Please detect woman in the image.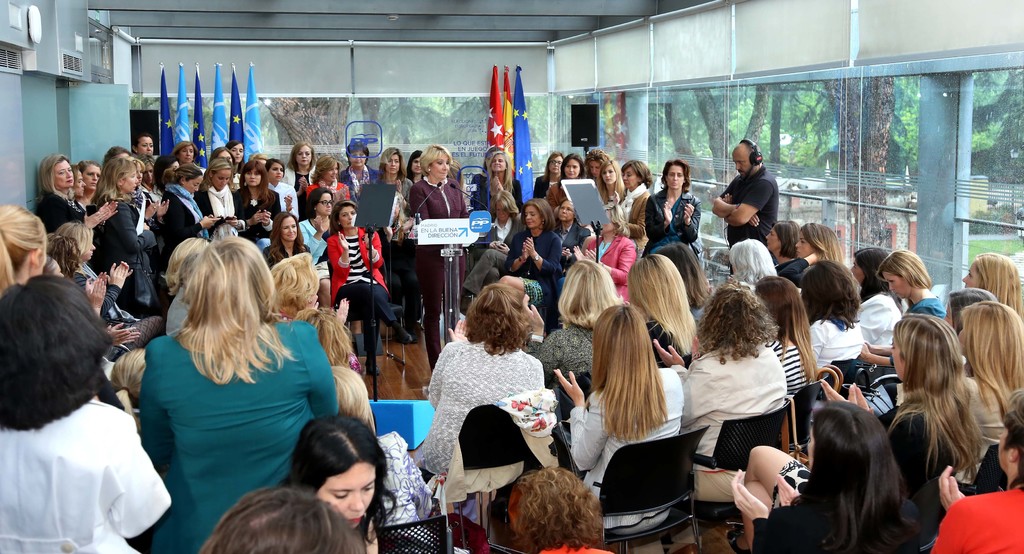
x1=284 y1=411 x2=394 y2=553.
